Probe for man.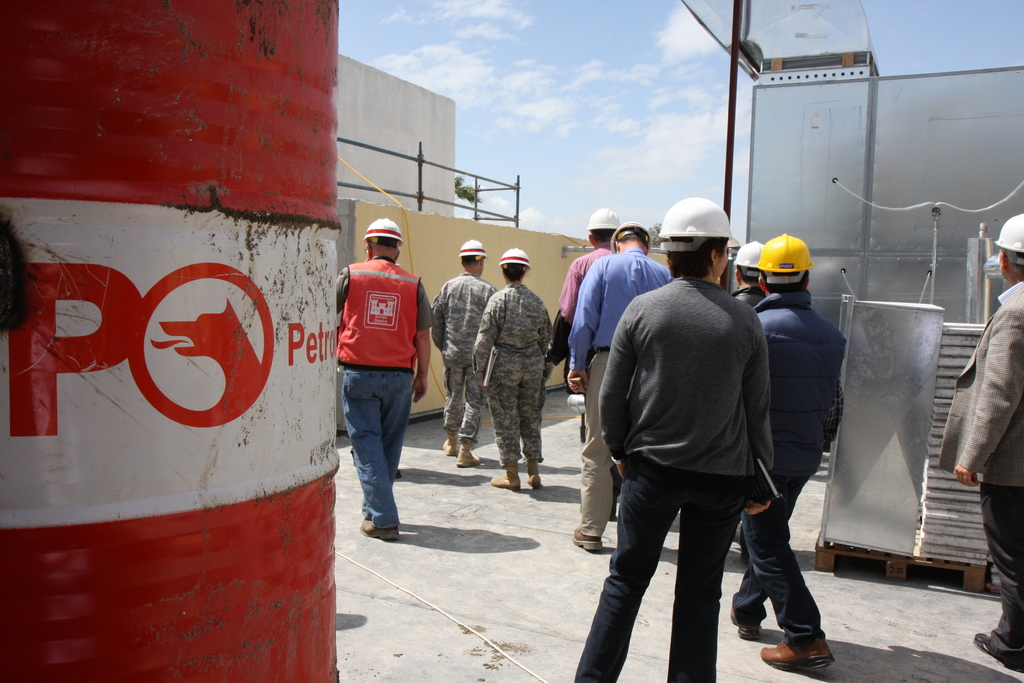
Probe result: BBox(723, 239, 766, 318).
